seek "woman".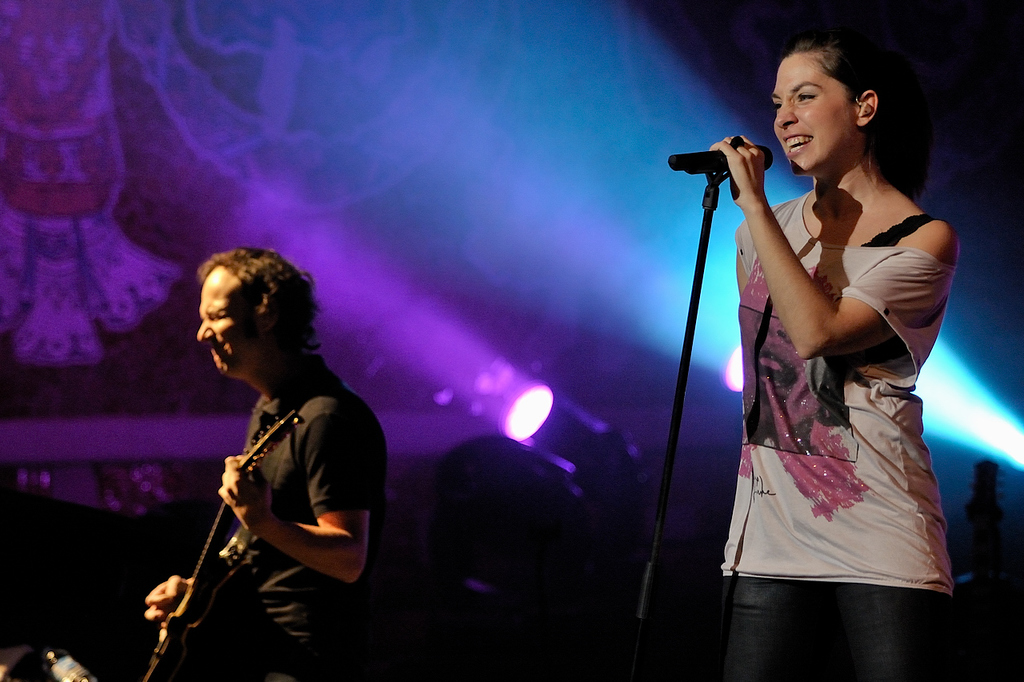
{"left": 705, "top": 42, "right": 962, "bottom": 636}.
